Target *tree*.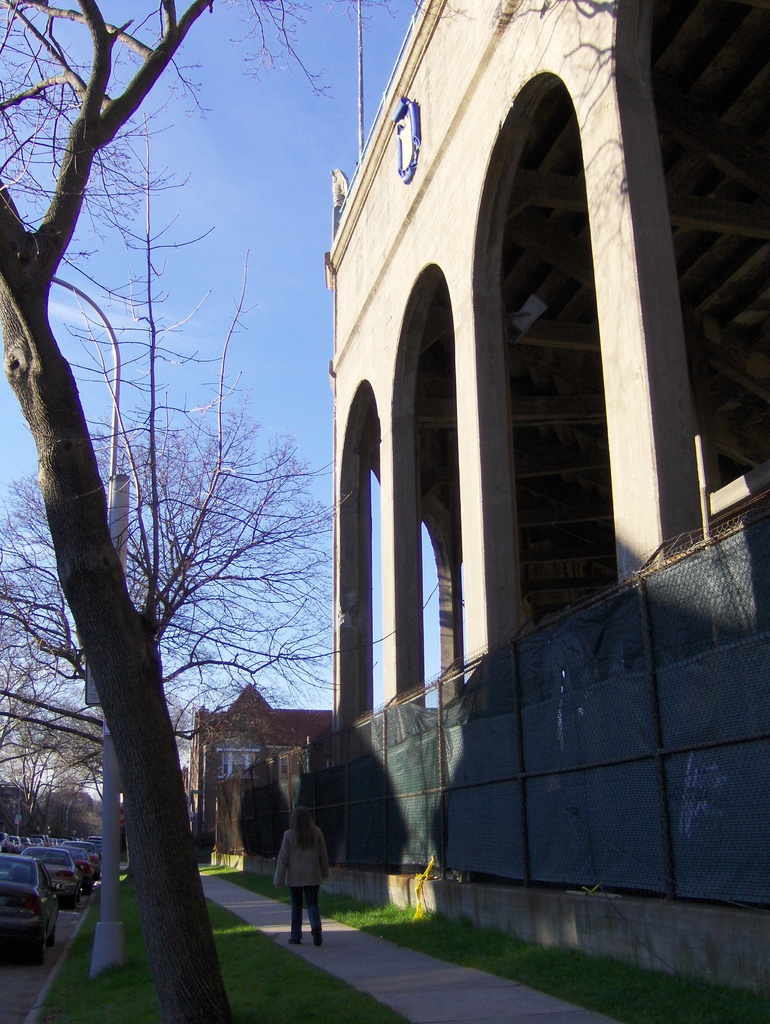
Target region: box=[0, 385, 444, 877].
